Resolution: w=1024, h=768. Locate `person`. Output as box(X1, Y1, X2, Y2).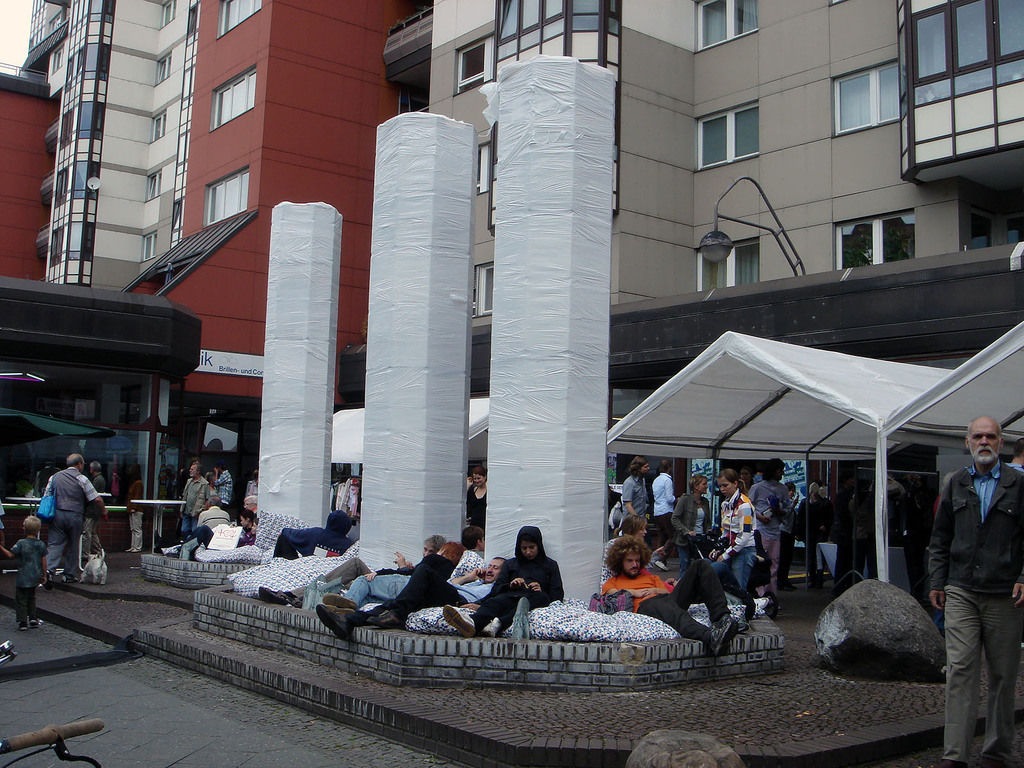
box(927, 419, 1023, 767).
